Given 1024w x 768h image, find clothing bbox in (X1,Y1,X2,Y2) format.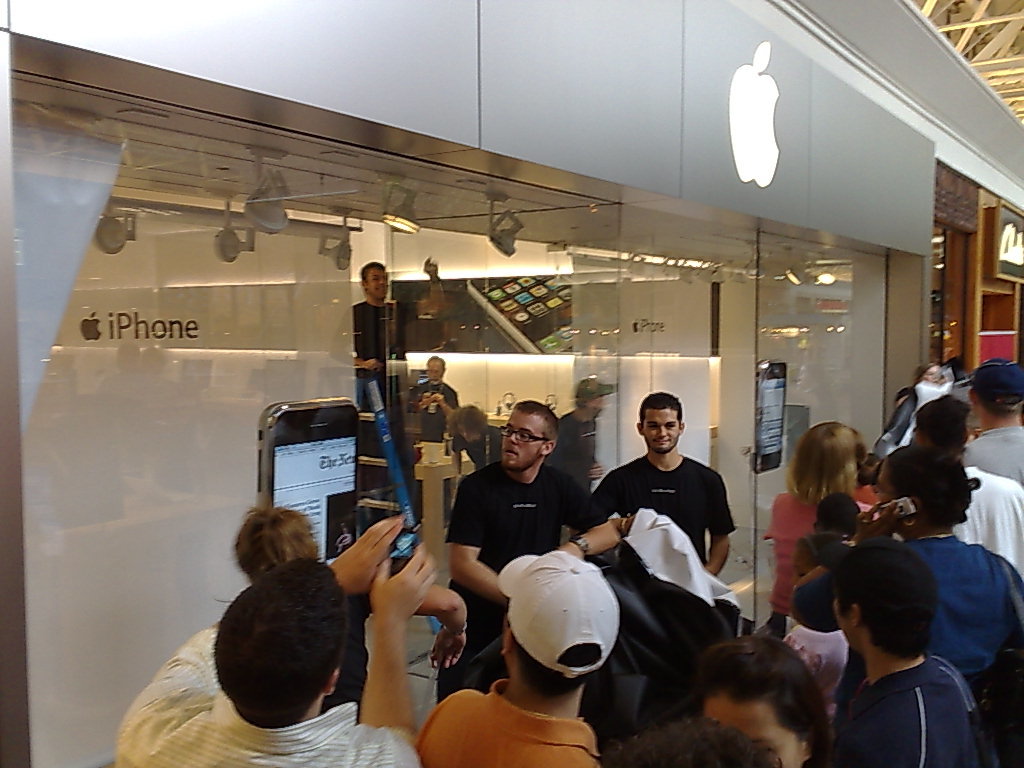
(901,379,950,435).
